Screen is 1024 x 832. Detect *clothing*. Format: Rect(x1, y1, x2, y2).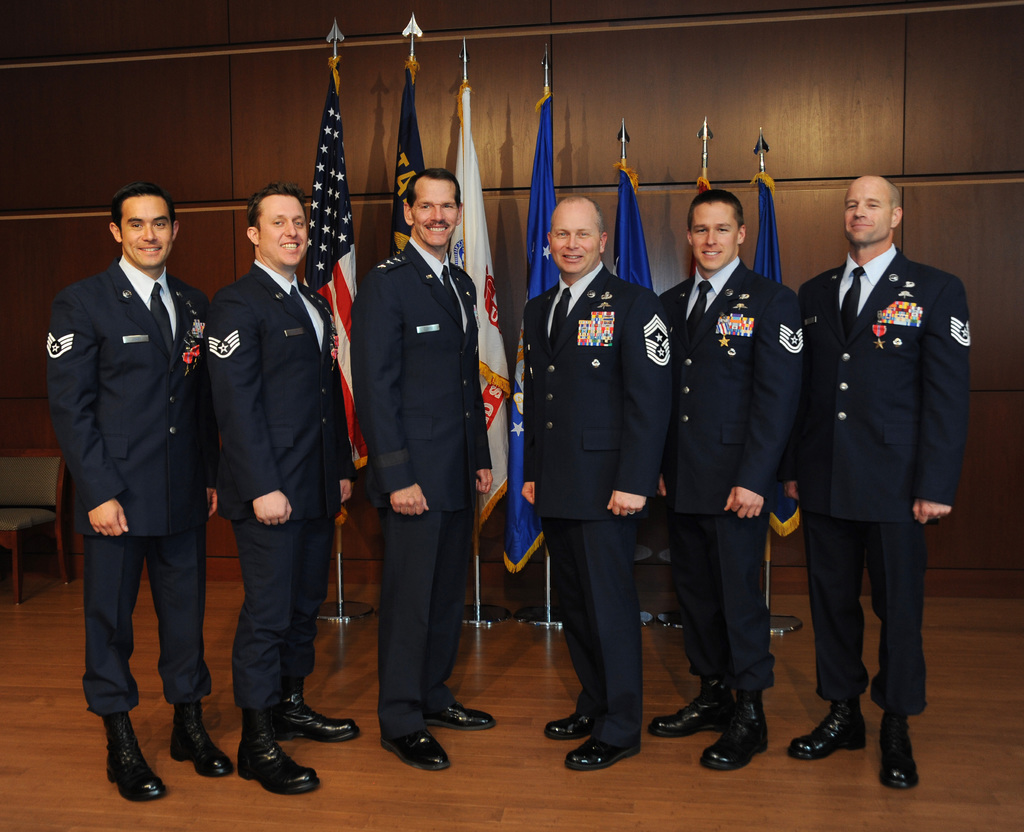
Rect(799, 243, 961, 726).
